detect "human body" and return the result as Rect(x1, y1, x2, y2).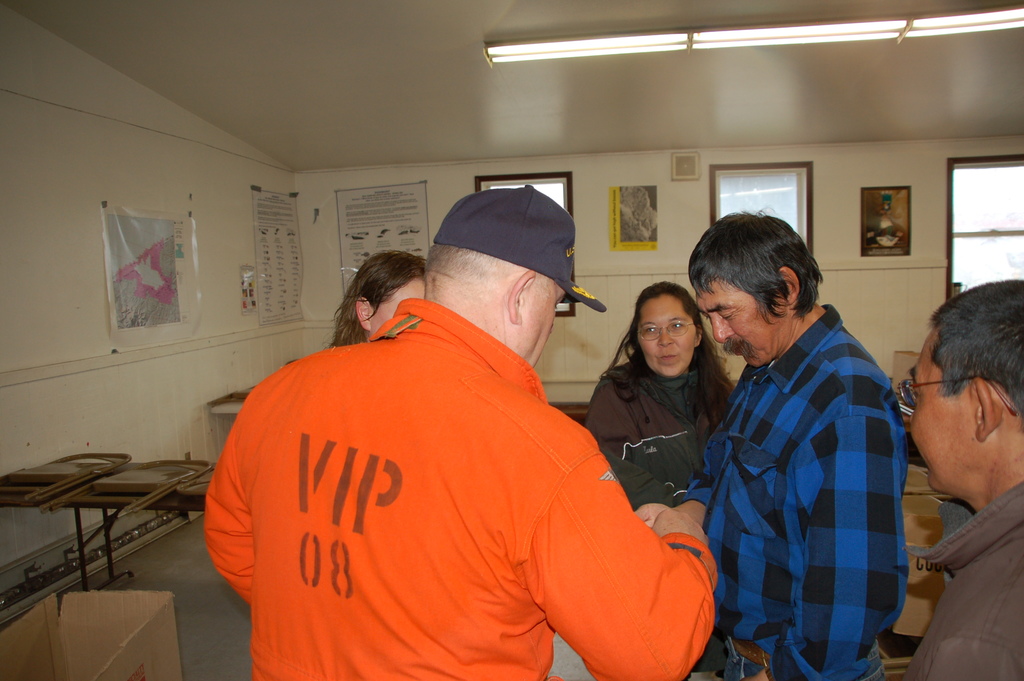
Rect(676, 211, 905, 680).
